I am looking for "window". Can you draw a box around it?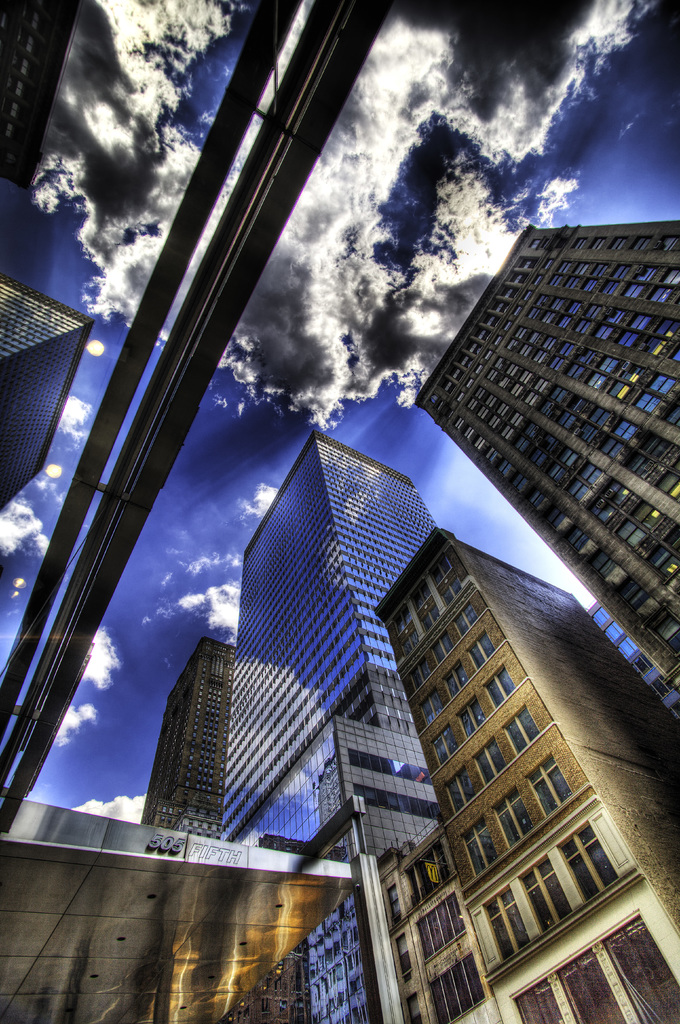
Sure, the bounding box is crop(430, 726, 458, 765).
